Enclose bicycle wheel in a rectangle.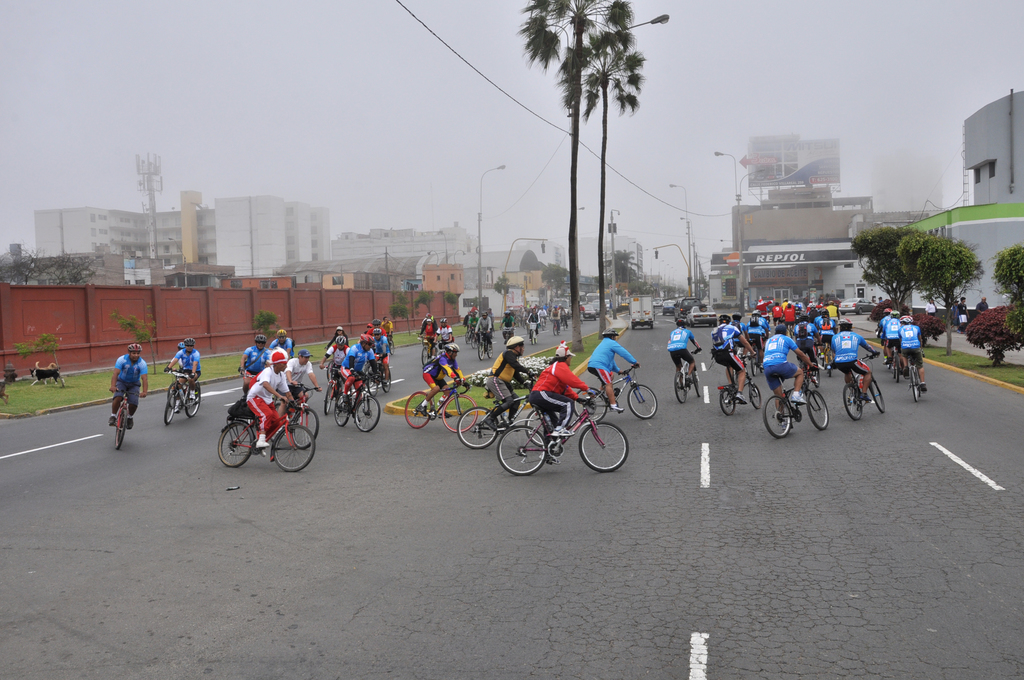
[673,368,687,405].
